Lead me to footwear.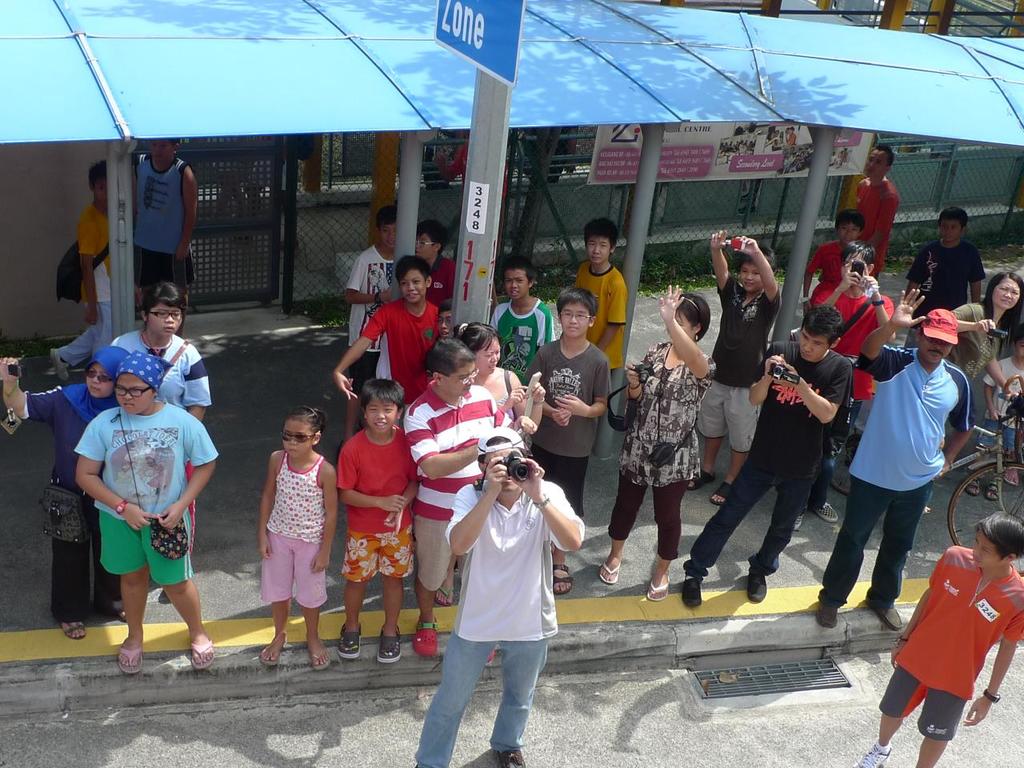
Lead to 744:570:768:602.
